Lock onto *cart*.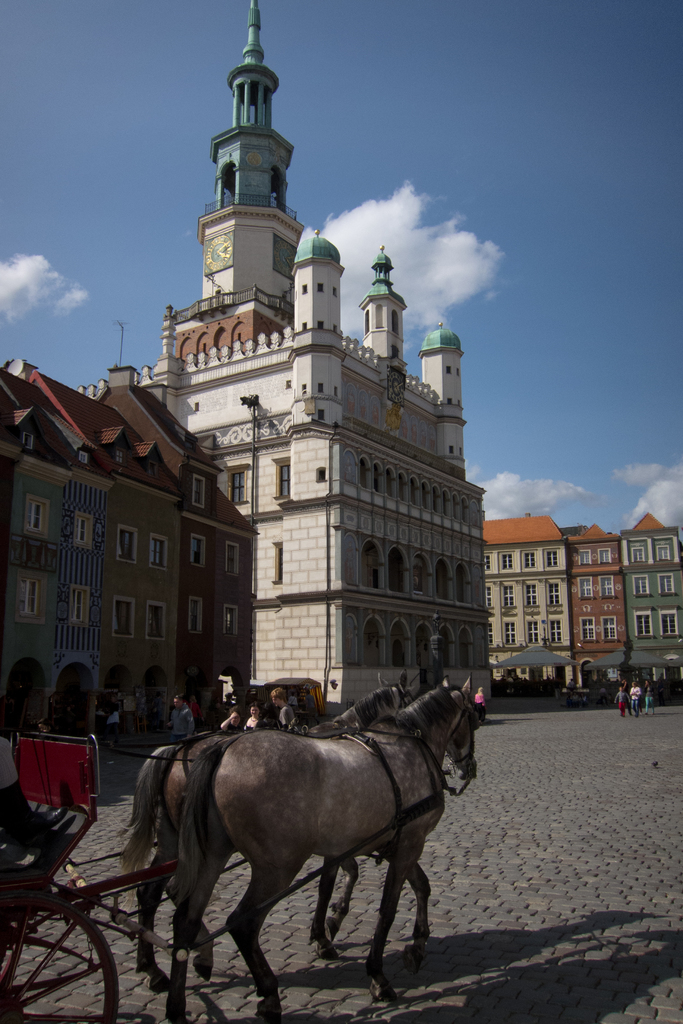
Locked: left=0, top=732, right=444, bottom=1023.
